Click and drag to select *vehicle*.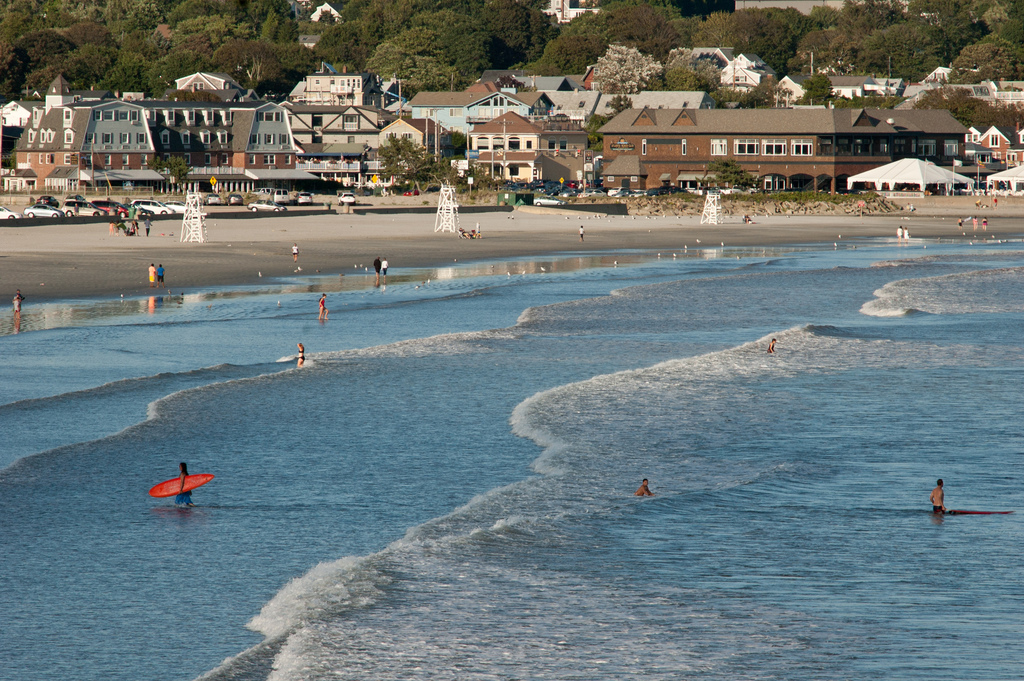
Selection: [90, 198, 133, 217].
